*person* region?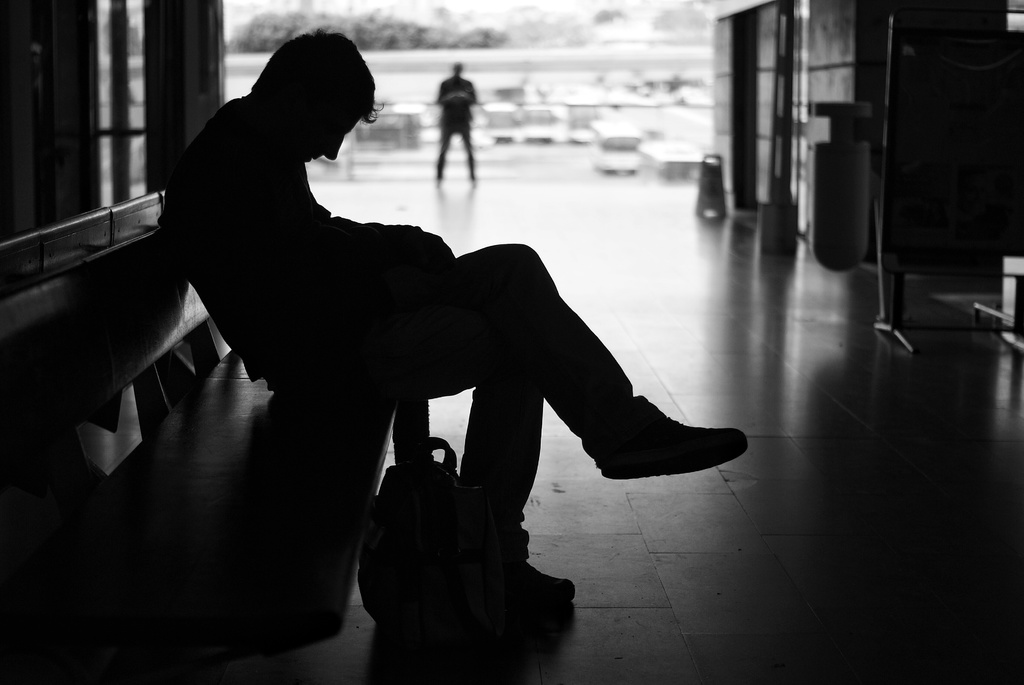
bbox=(435, 59, 479, 182)
